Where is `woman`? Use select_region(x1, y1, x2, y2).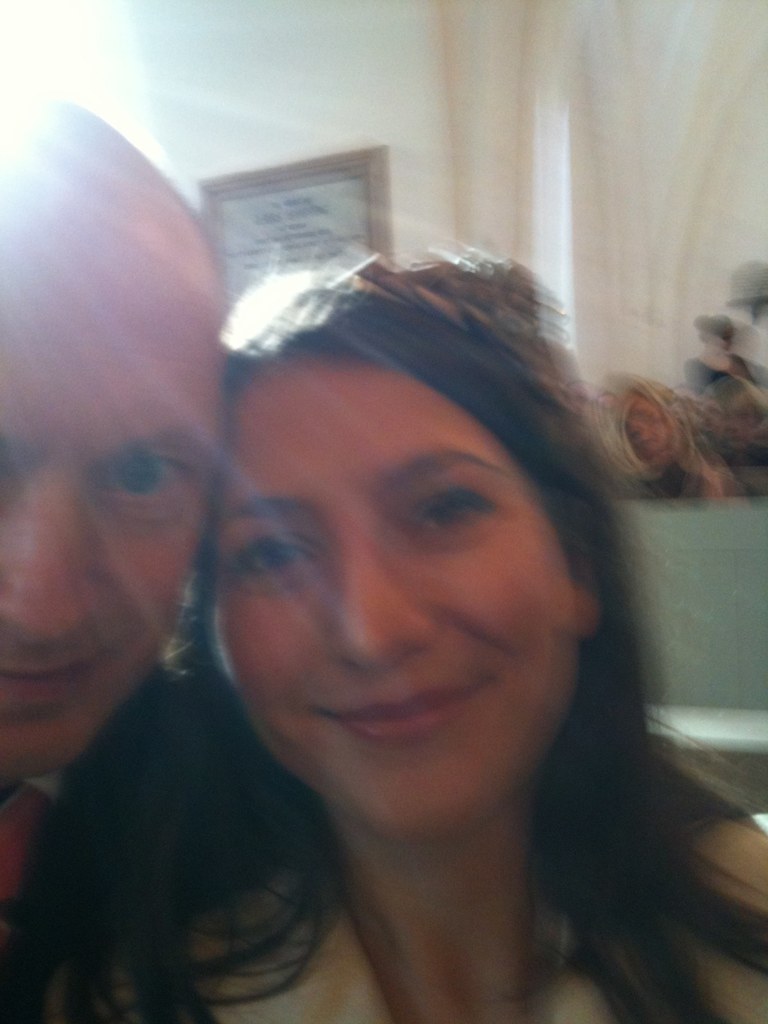
select_region(0, 263, 767, 1023).
